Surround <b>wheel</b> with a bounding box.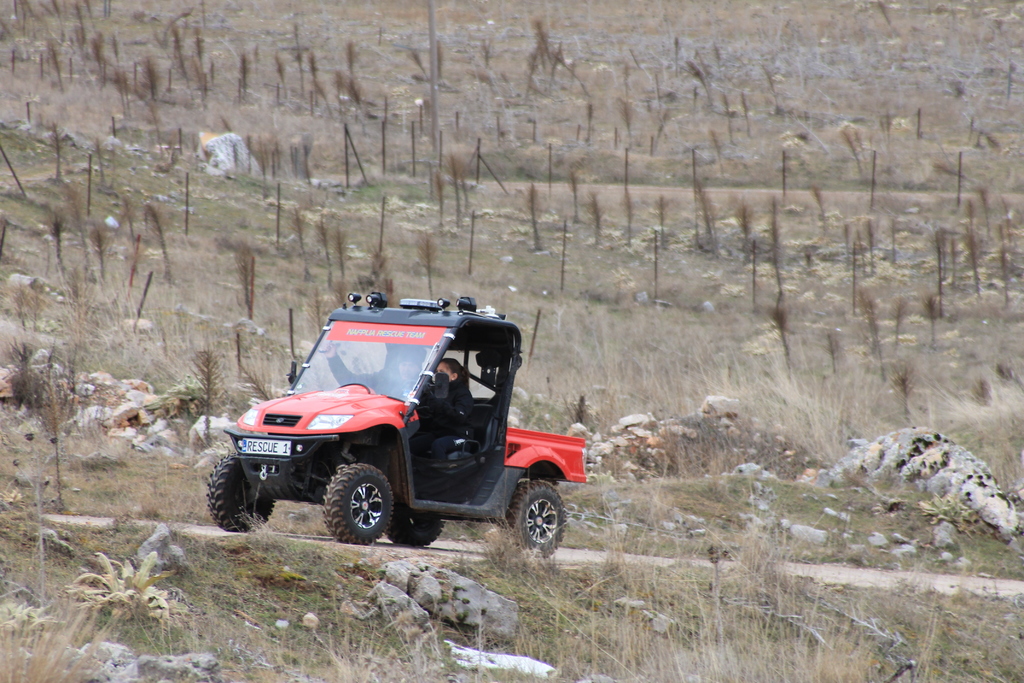
x1=313 y1=468 x2=397 y2=543.
